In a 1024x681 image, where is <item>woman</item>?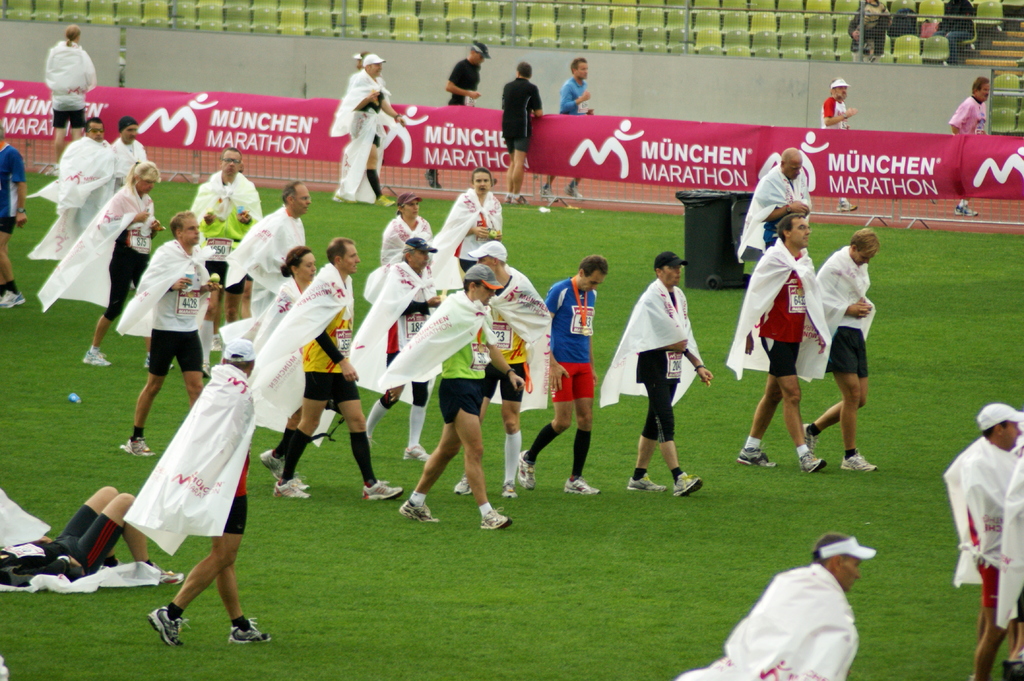
[379, 191, 438, 266].
